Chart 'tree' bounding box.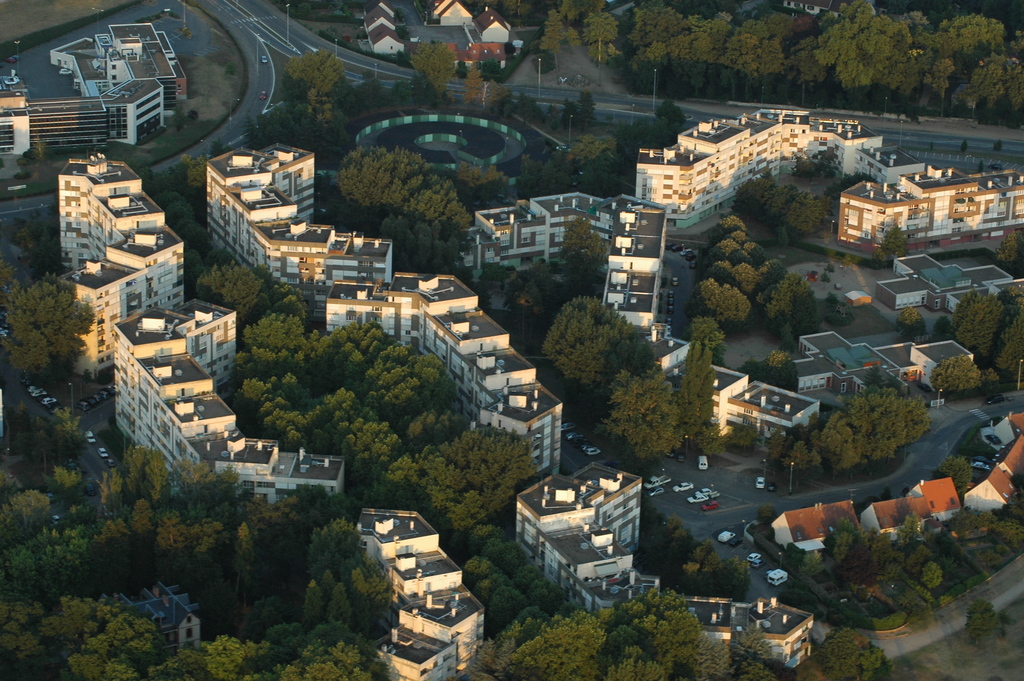
Charted: [x1=541, y1=9, x2=562, y2=79].
